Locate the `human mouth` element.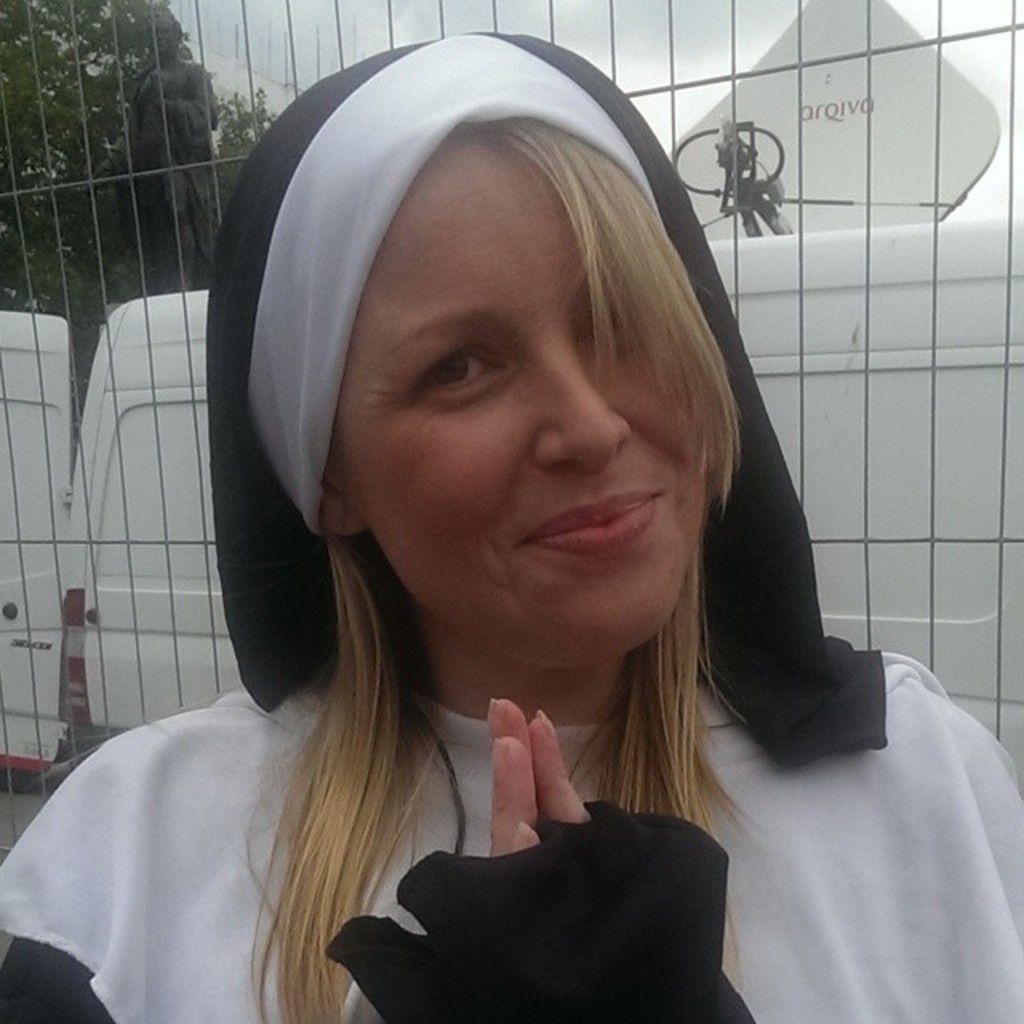
Element bbox: 515,491,662,557.
